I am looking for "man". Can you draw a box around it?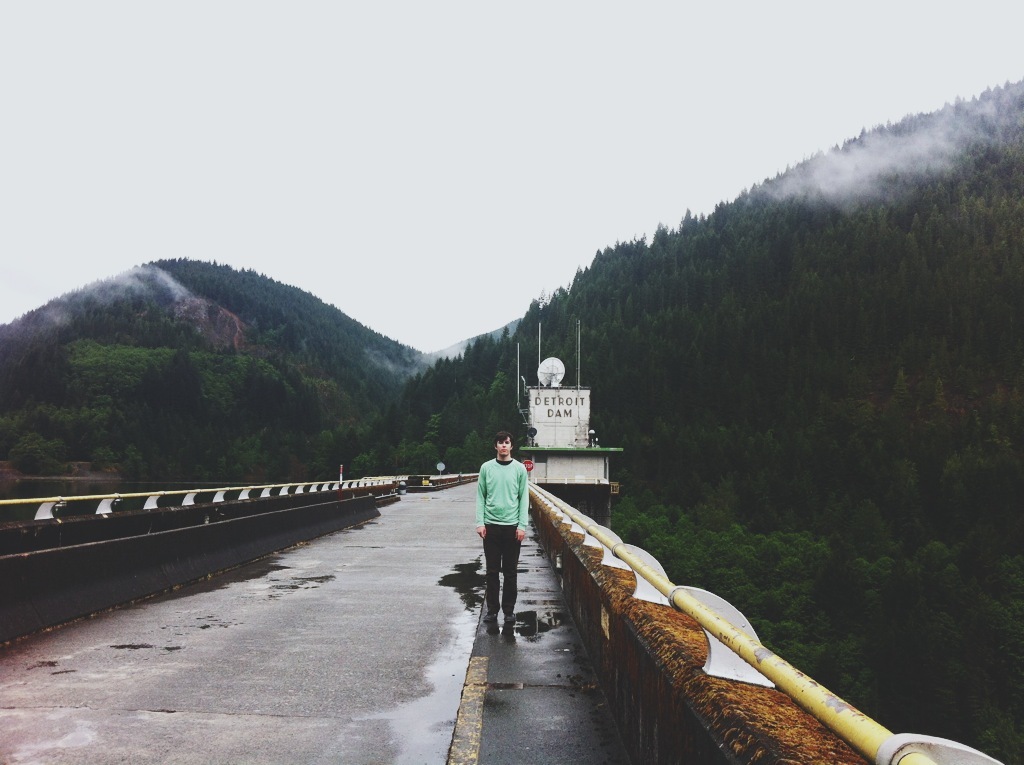
Sure, the bounding box is left=464, top=436, right=543, bottom=629.
